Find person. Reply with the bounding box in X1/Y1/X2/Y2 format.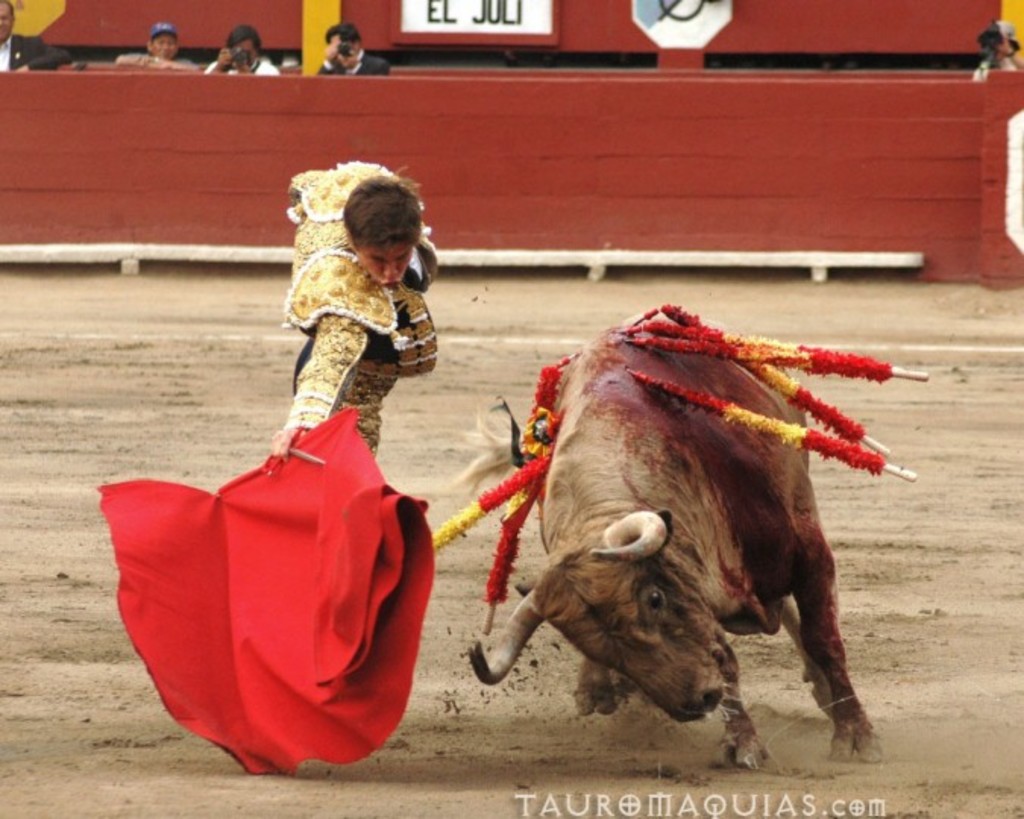
270/164/434/457.
